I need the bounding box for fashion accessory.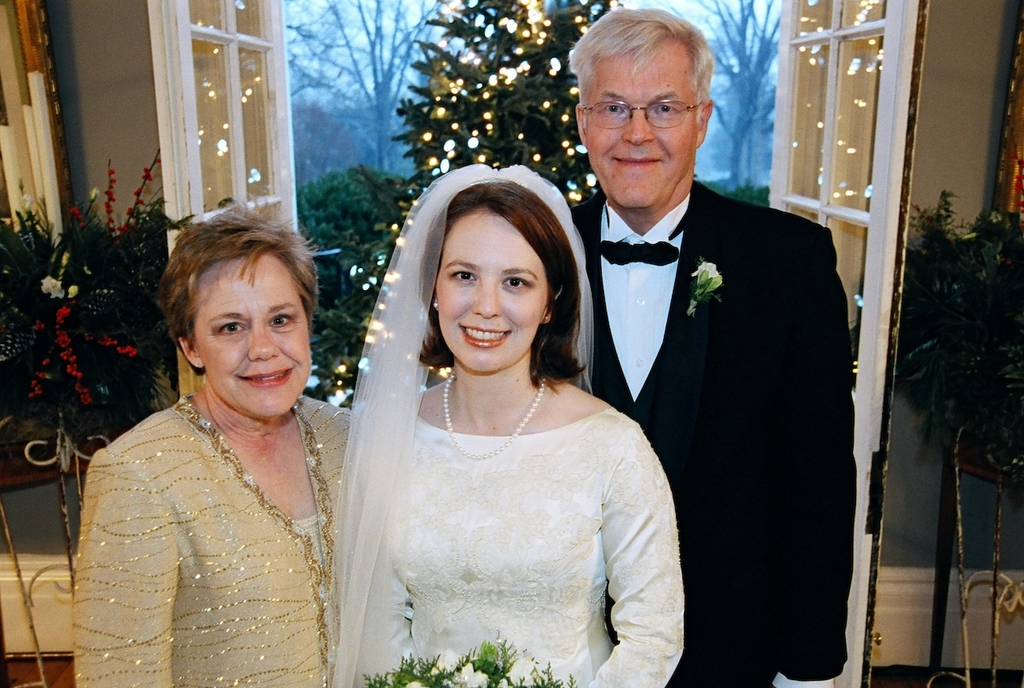
Here it is: (x1=596, y1=202, x2=690, y2=265).
